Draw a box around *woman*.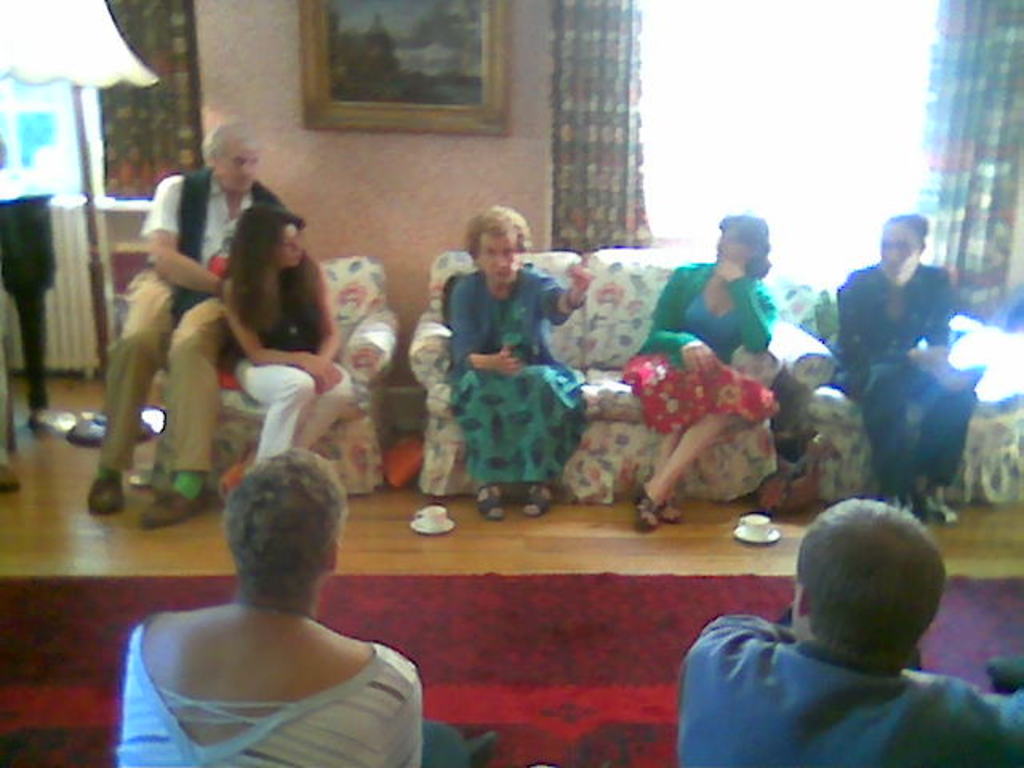
left=616, top=211, right=784, bottom=528.
